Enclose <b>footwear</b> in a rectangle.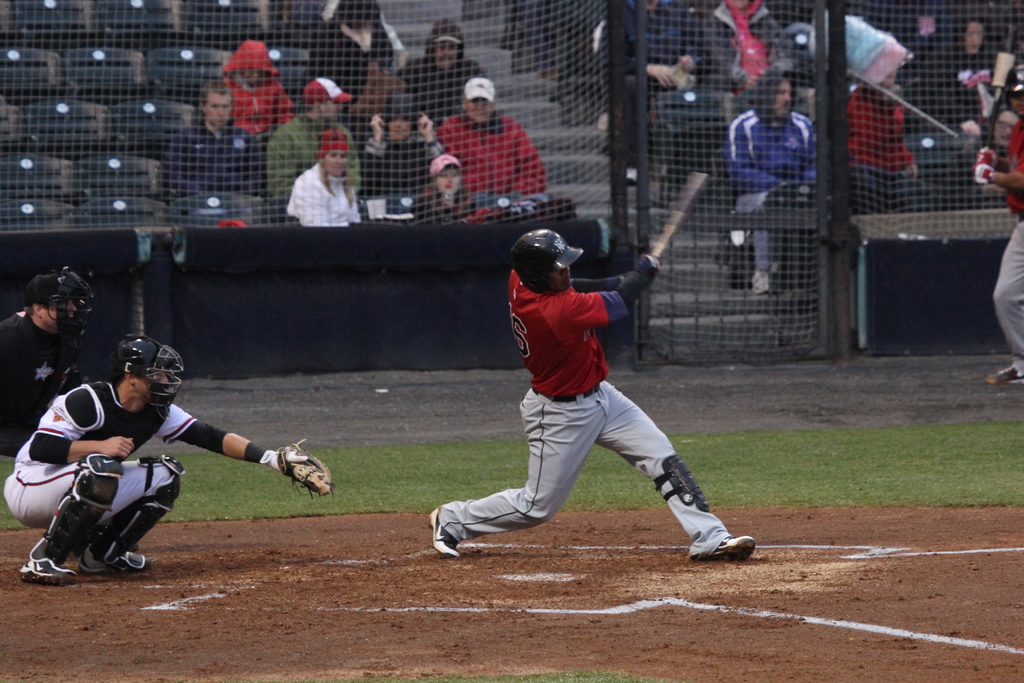
Rect(988, 367, 1023, 383).
